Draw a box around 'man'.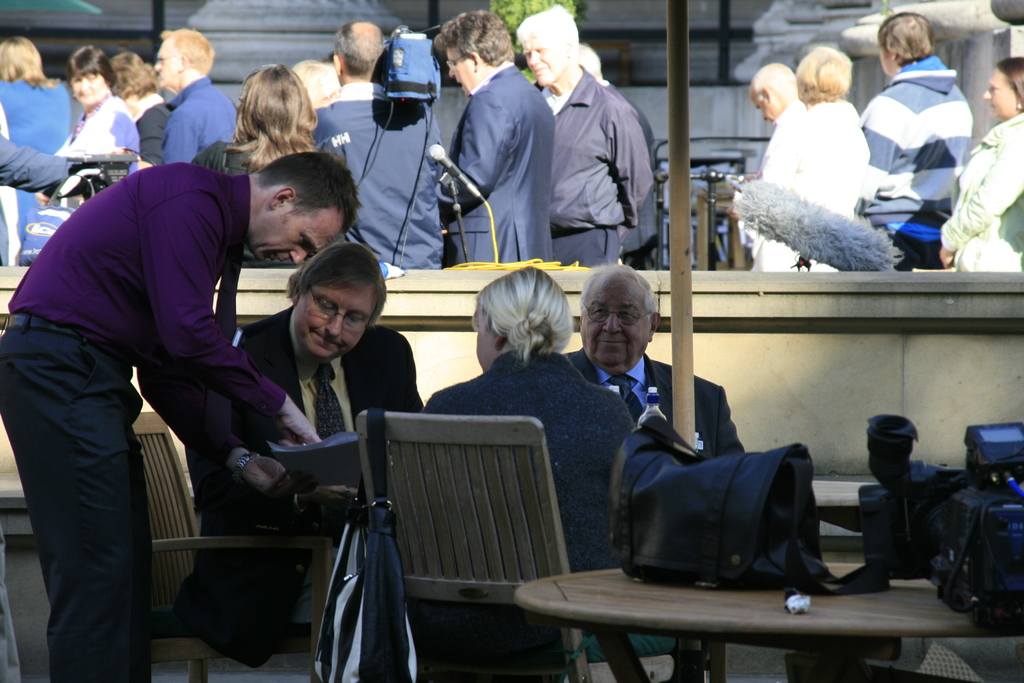
{"left": 152, "top": 28, "right": 234, "bottom": 170}.
